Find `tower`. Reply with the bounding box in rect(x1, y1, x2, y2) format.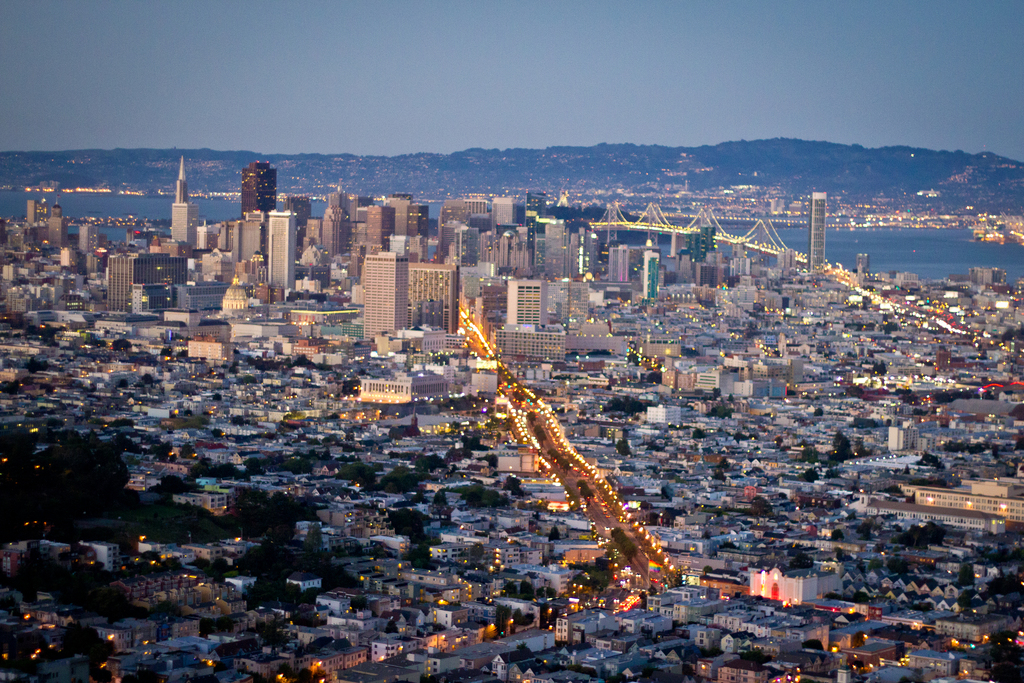
rect(539, 277, 566, 322).
